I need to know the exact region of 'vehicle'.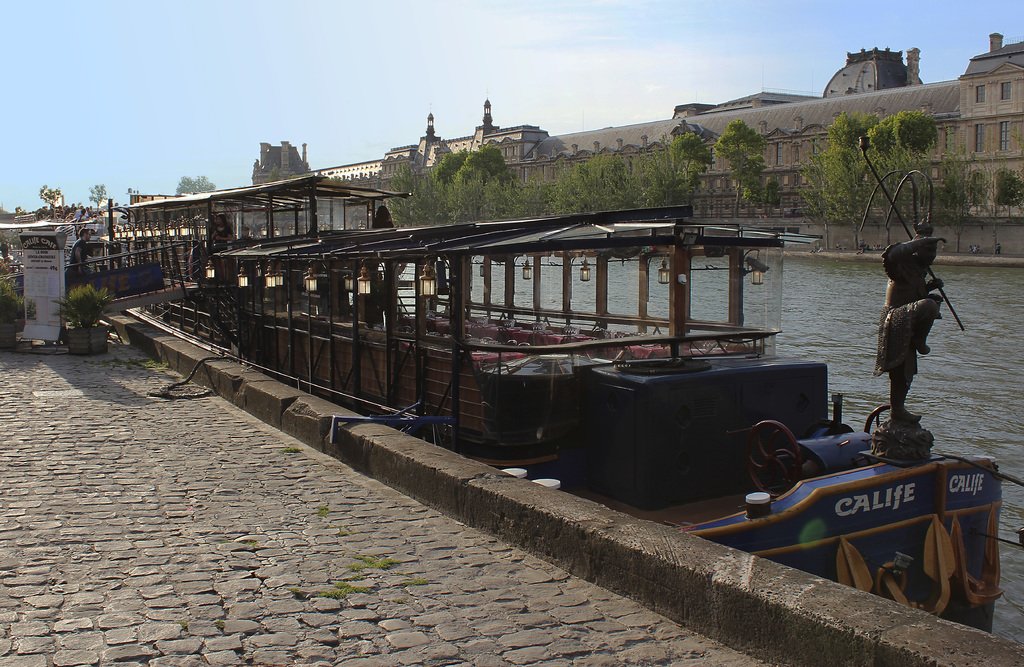
Region: [93, 171, 1004, 630].
